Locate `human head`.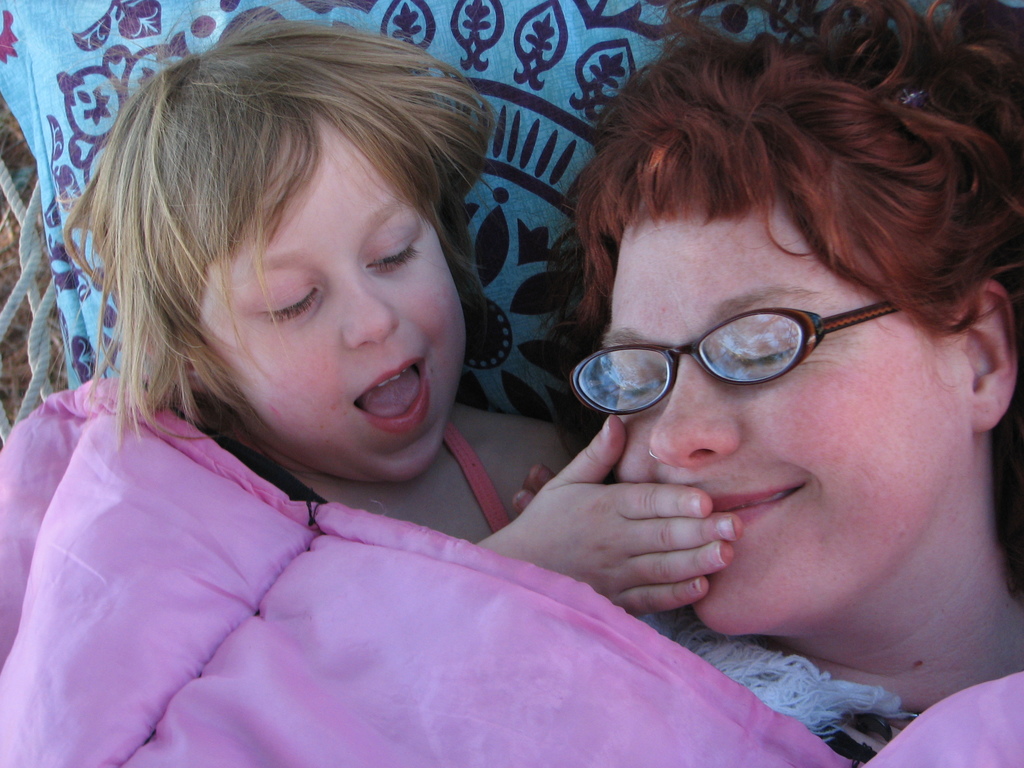
Bounding box: pyautogui.locateOnScreen(607, 49, 1021, 634).
